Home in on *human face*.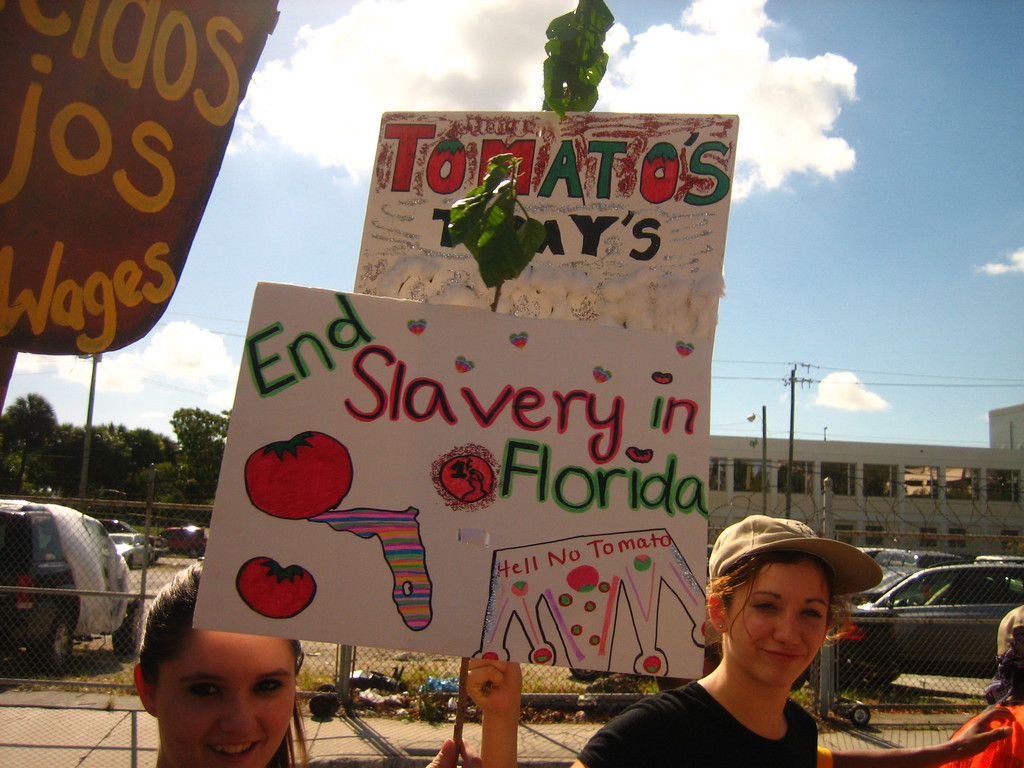
Homed in at [157, 633, 296, 767].
